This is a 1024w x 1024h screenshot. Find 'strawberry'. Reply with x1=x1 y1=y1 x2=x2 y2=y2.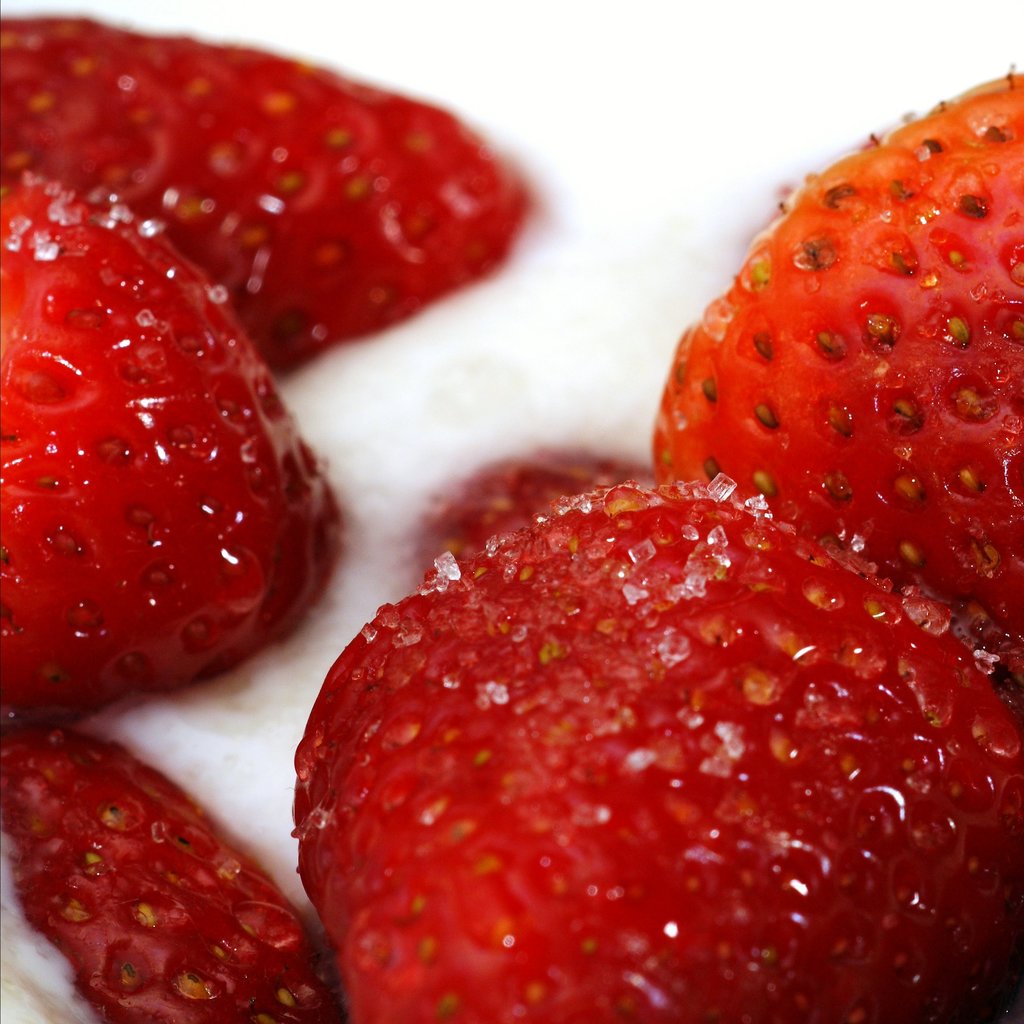
x1=0 y1=3 x2=523 y2=387.
